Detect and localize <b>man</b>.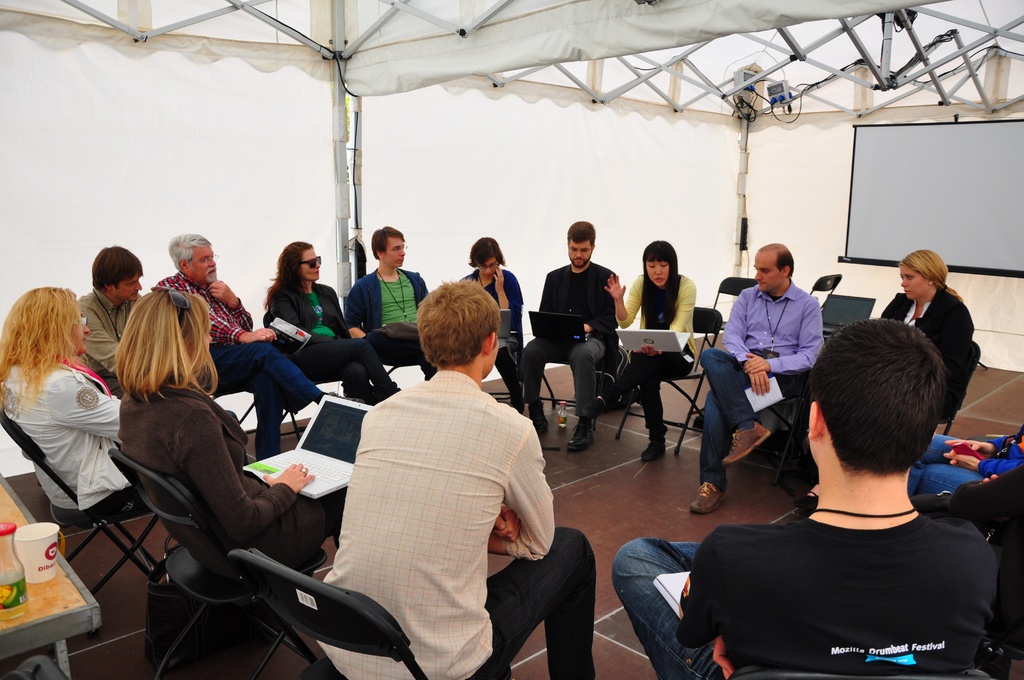
Localized at bbox=[612, 317, 1000, 679].
